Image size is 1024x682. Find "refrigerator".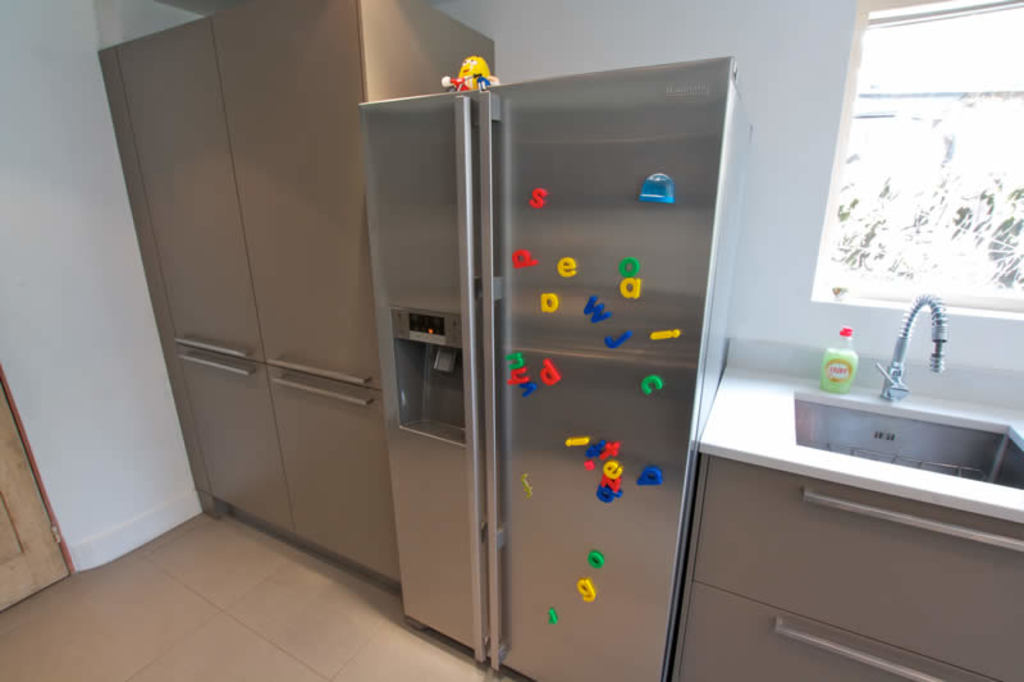
locate(328, 88, 699, 631).
